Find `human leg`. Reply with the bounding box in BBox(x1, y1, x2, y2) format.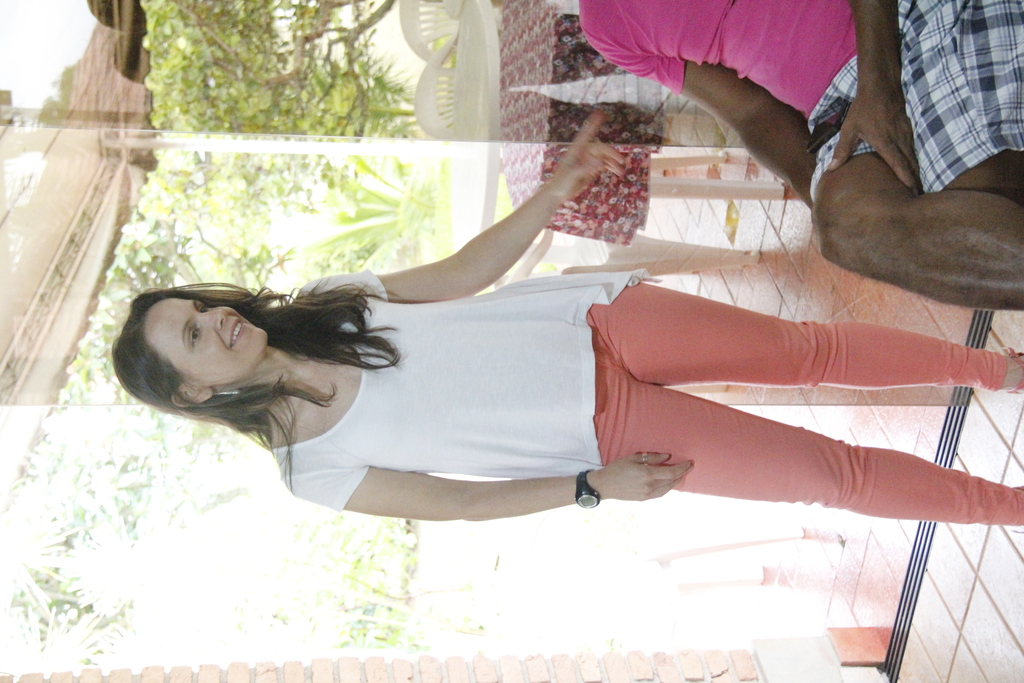
BBox(570, 275, 1023, 386).
